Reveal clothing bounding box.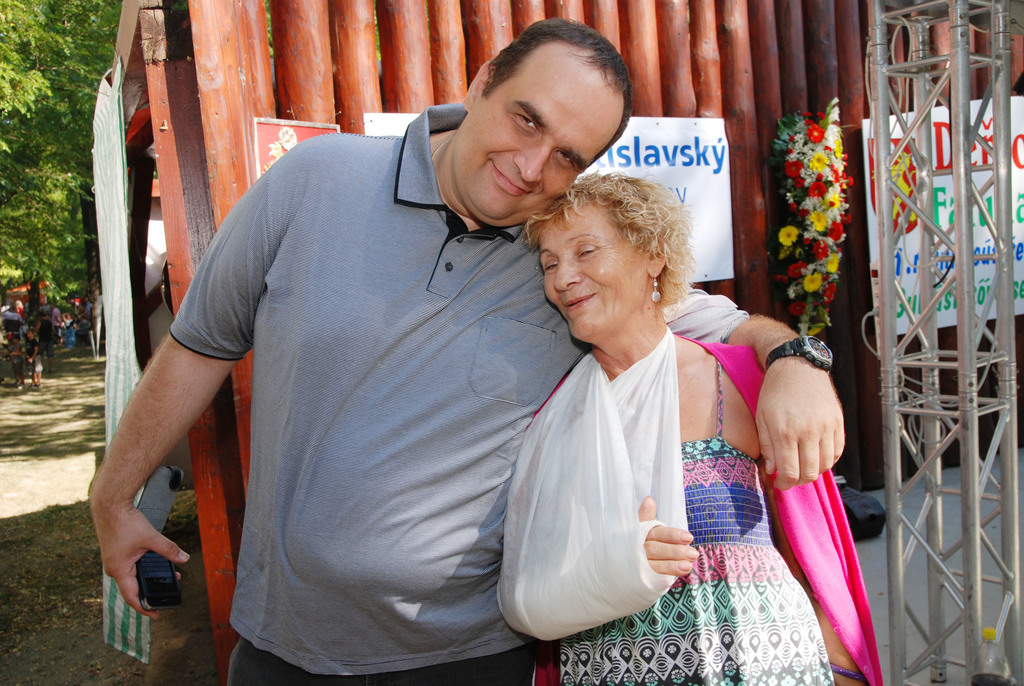
Revealed: x1=81 y1=317 x2=92 y2=329.
